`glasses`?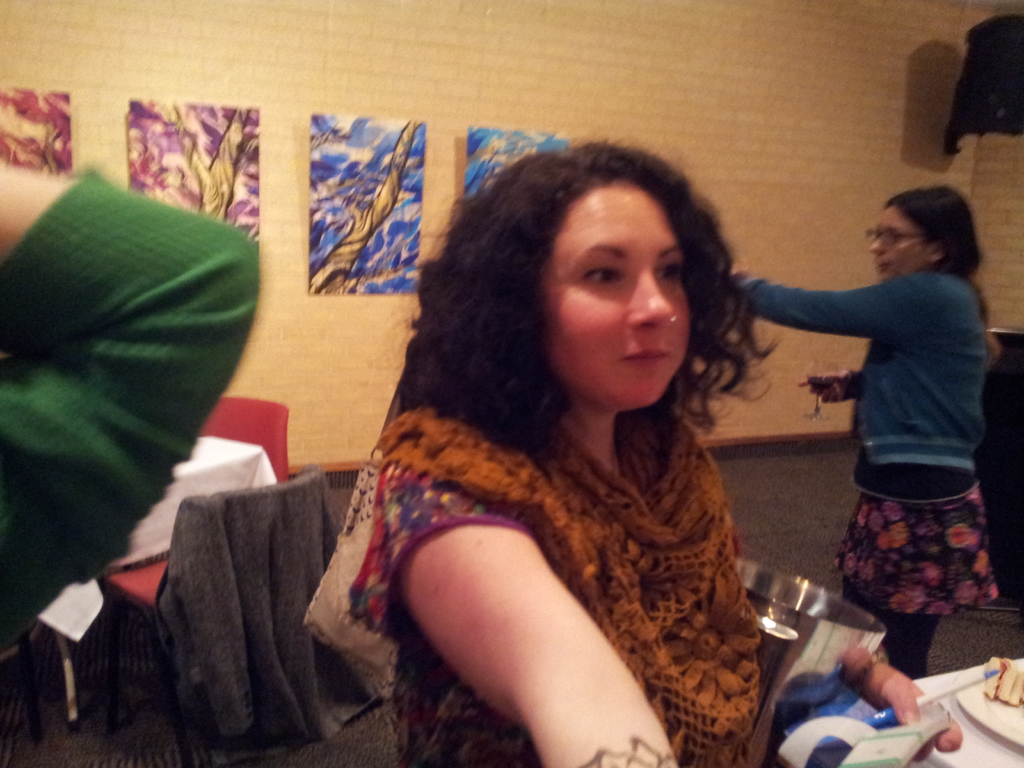
{"x1": 863, "y1": 228, "x2": 934, "y2": 249}
